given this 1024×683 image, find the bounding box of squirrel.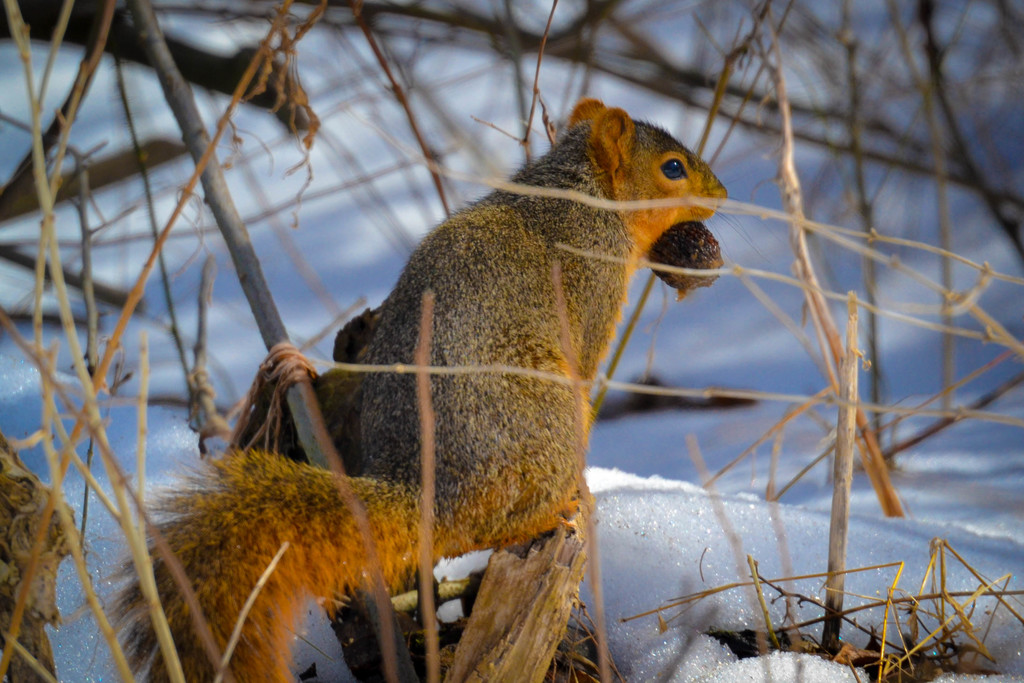
85:85:759:682.
